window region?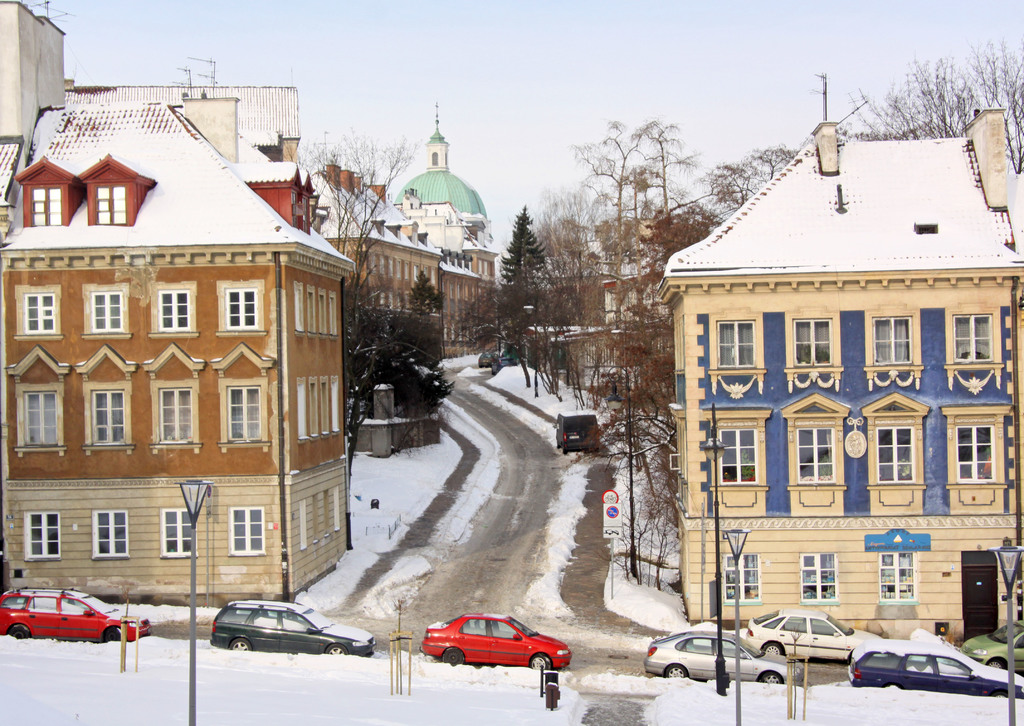
bbox=(332, 289, 339, 336)
